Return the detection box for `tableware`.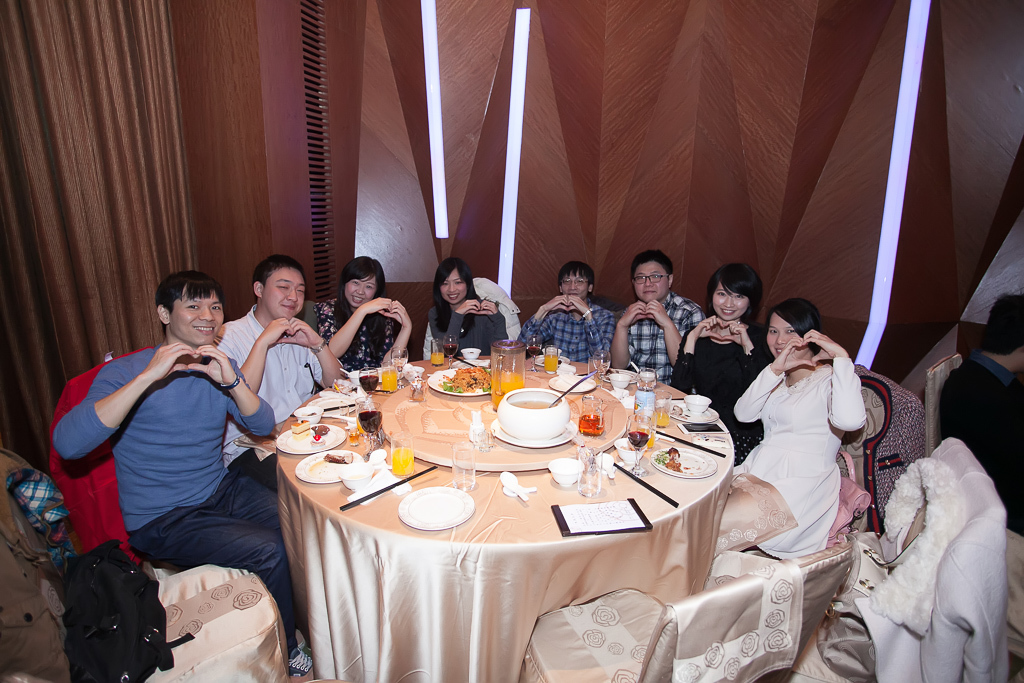
<box>307,393,358,416</box>.
